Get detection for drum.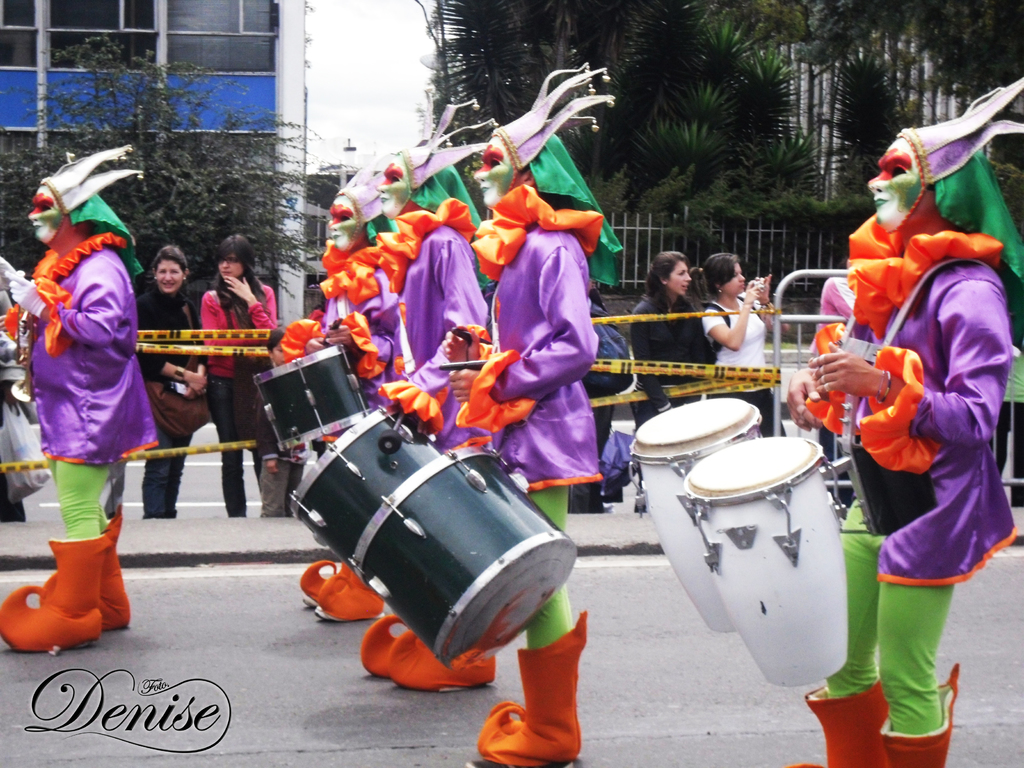
Detection: box(630, 397, 765, 632).
